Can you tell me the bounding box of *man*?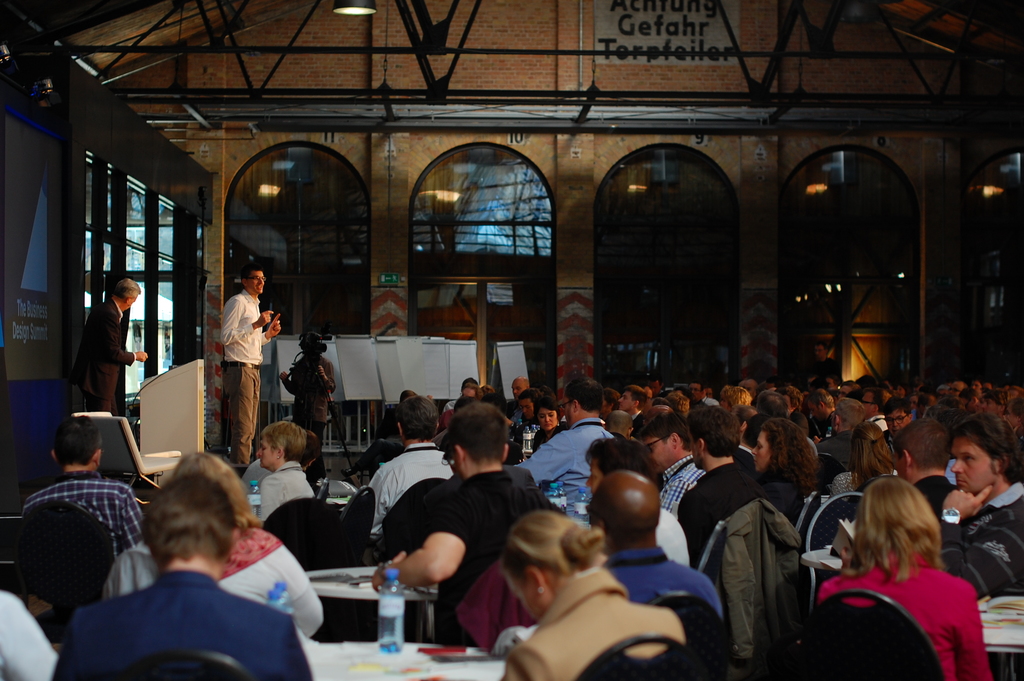
select_region(25, 421, 140, 569).
